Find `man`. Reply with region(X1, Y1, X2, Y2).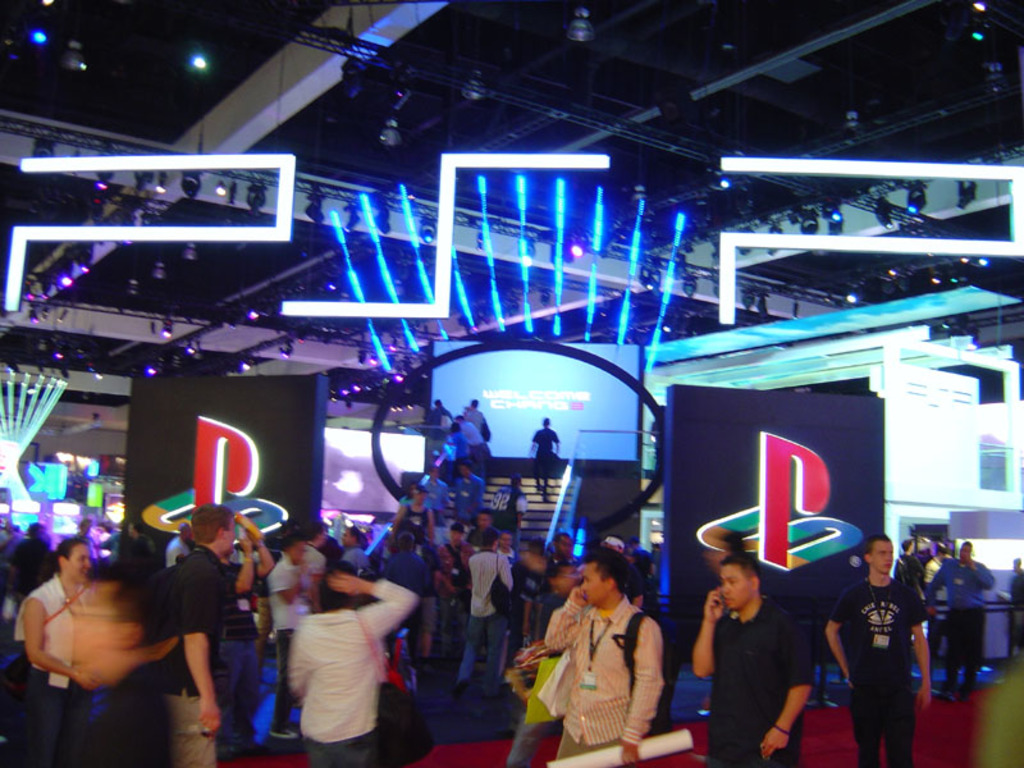
region(420, 463, 451, 530).
